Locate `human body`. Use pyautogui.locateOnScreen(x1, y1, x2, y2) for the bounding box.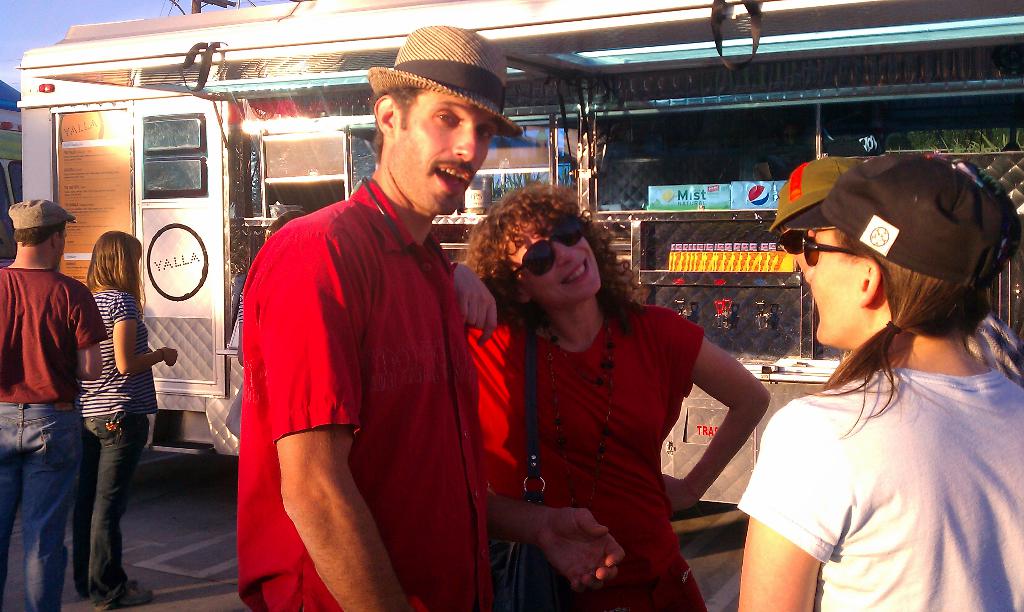
pyautogui.locateOnScreen(738, 152, 1023, 611).
